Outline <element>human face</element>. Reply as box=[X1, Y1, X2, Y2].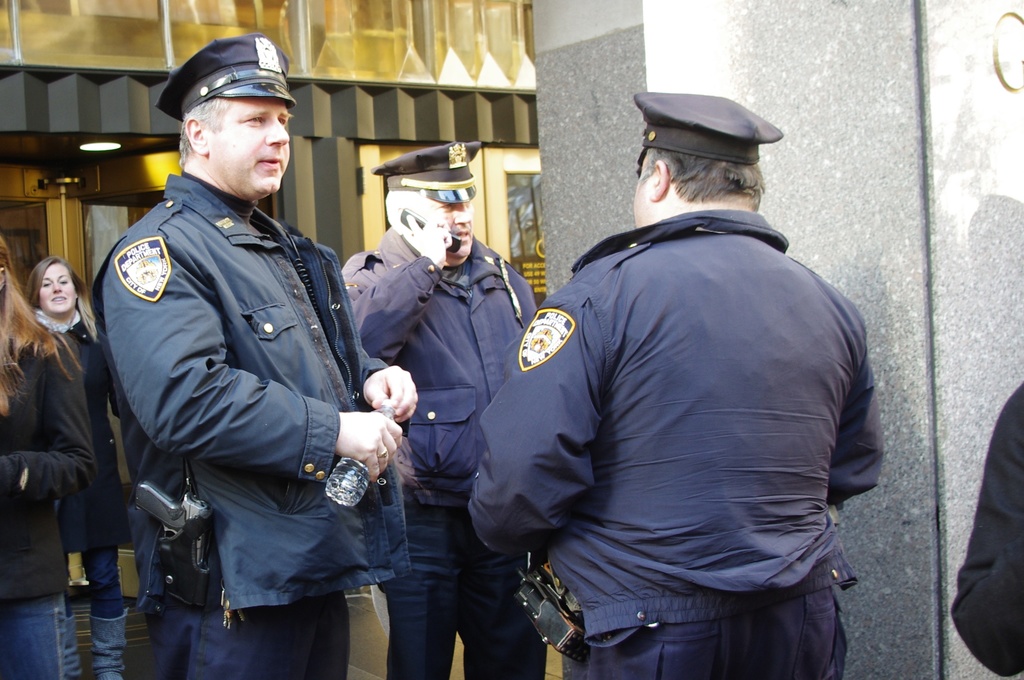
box=[38, 262, 74, 311].
